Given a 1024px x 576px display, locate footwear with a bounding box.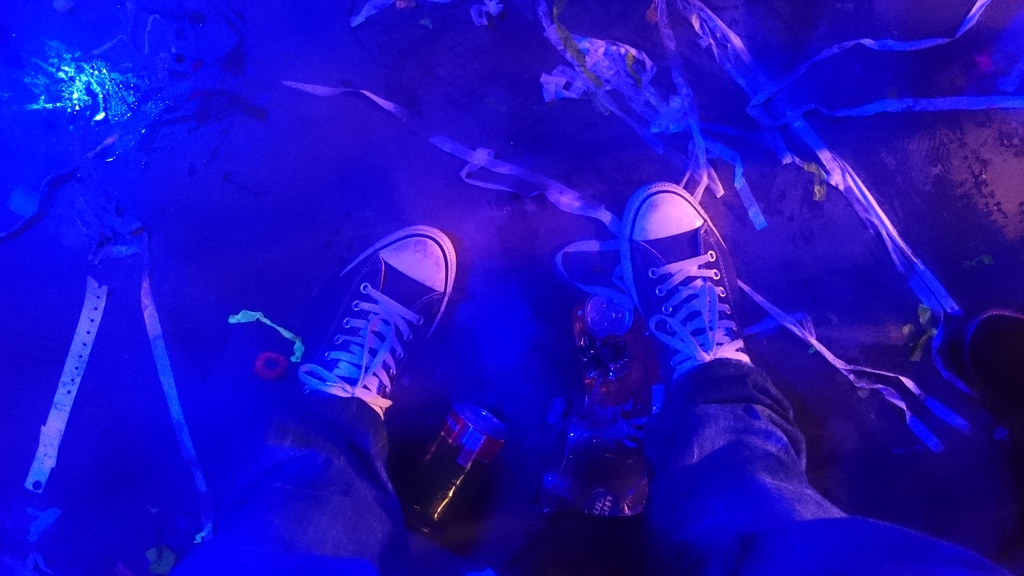
Located: 286 225 464 443.
